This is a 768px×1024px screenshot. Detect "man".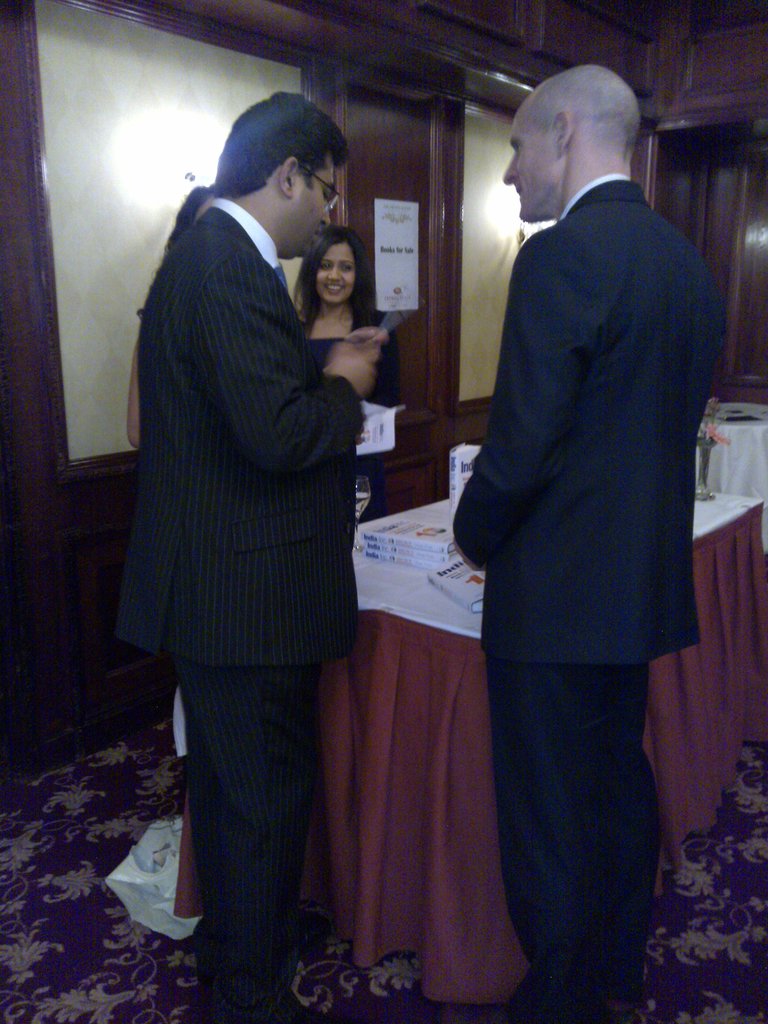
Rect(451, 64, 723, 1023).
